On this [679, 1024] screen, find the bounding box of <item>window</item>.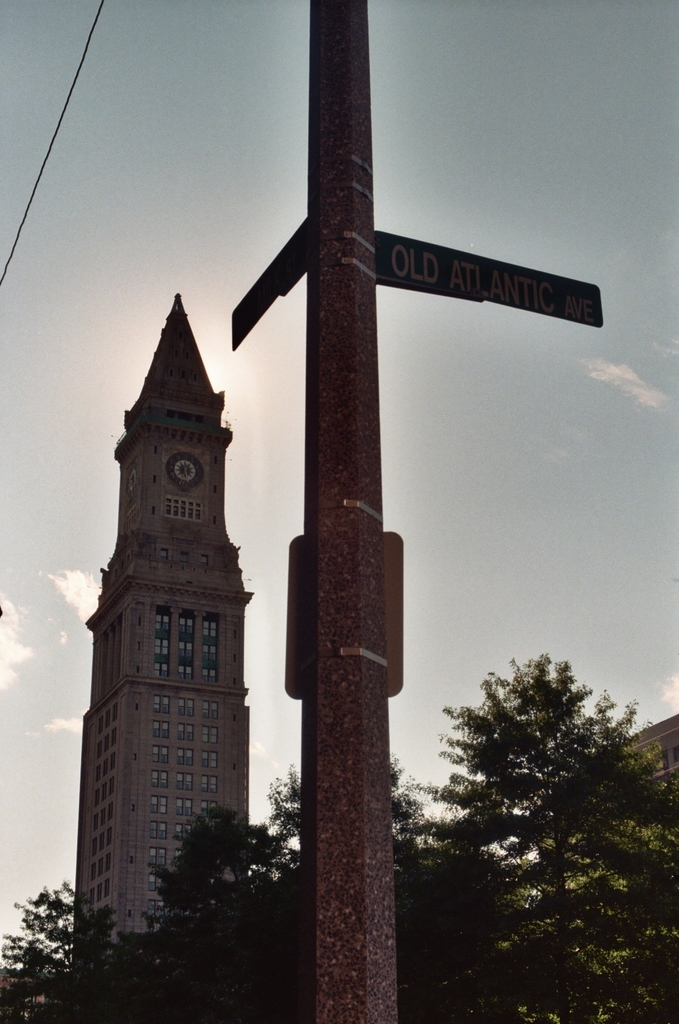
Bounding box: 107, 799, 113, 824.
